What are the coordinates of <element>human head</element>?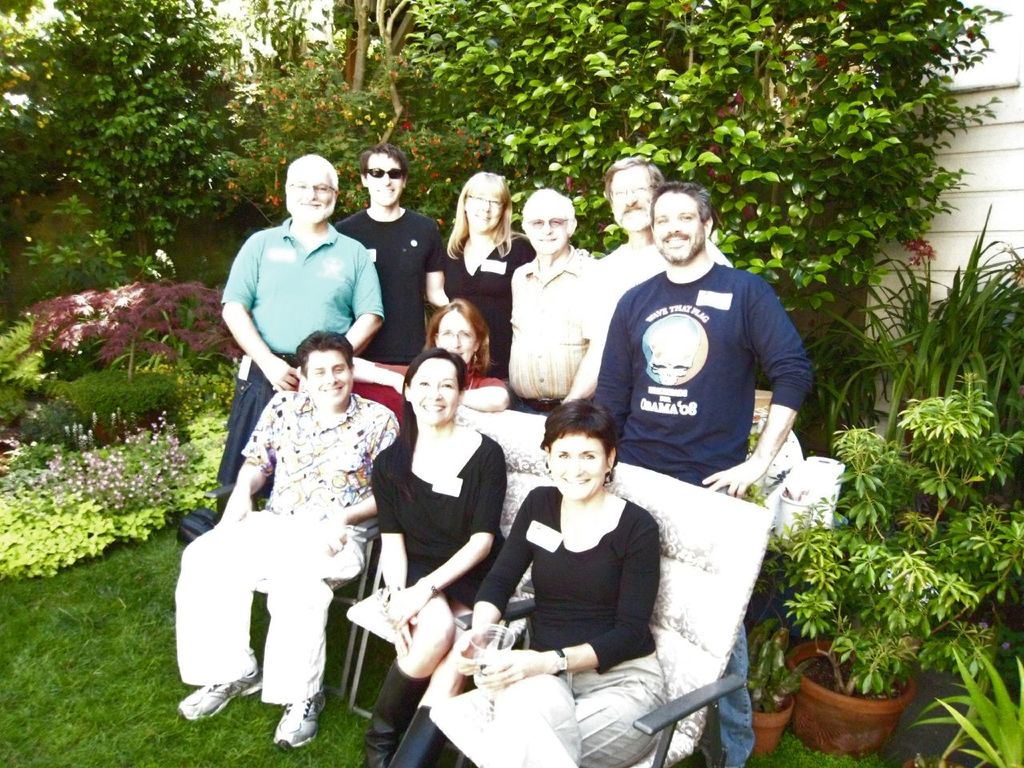
BBox(299, 330, 354, 408).
